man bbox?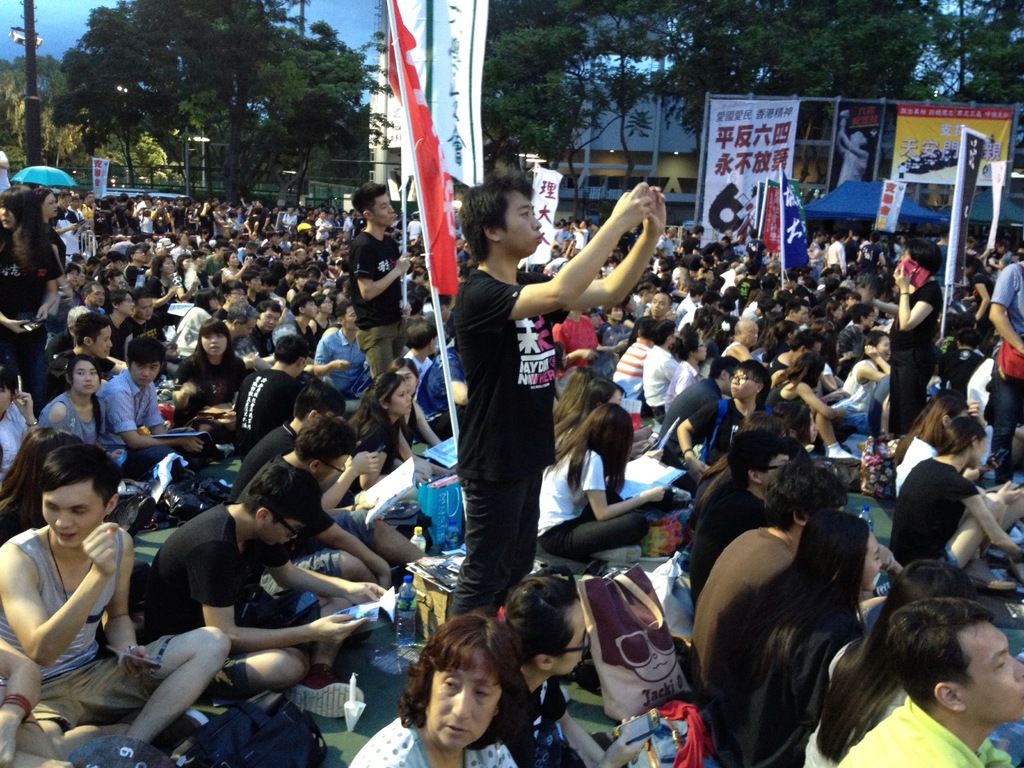
[987,261,1023,478]
